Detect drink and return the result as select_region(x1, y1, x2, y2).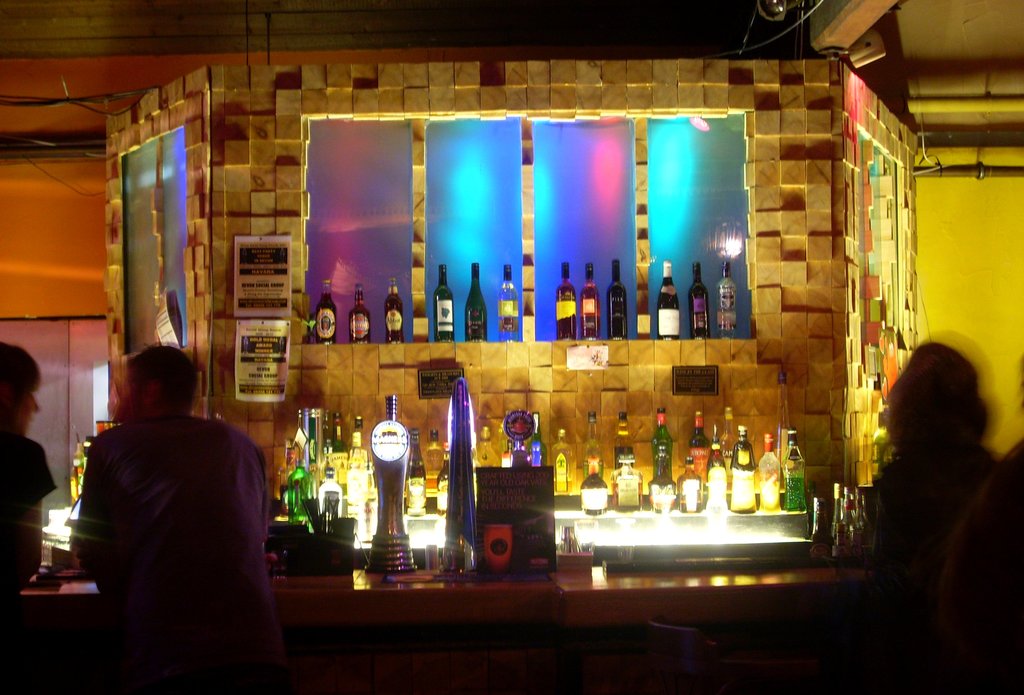
select_region(316, 279, 339, 349).
